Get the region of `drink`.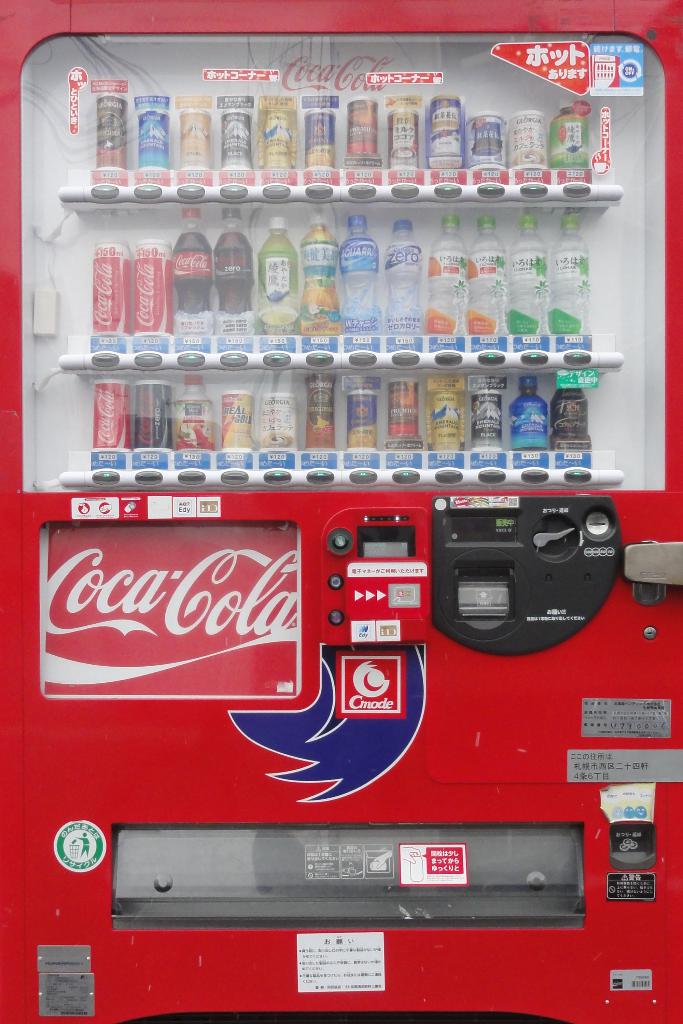
pyautogui.locateOnScreen(509, 235, 551, 335).
